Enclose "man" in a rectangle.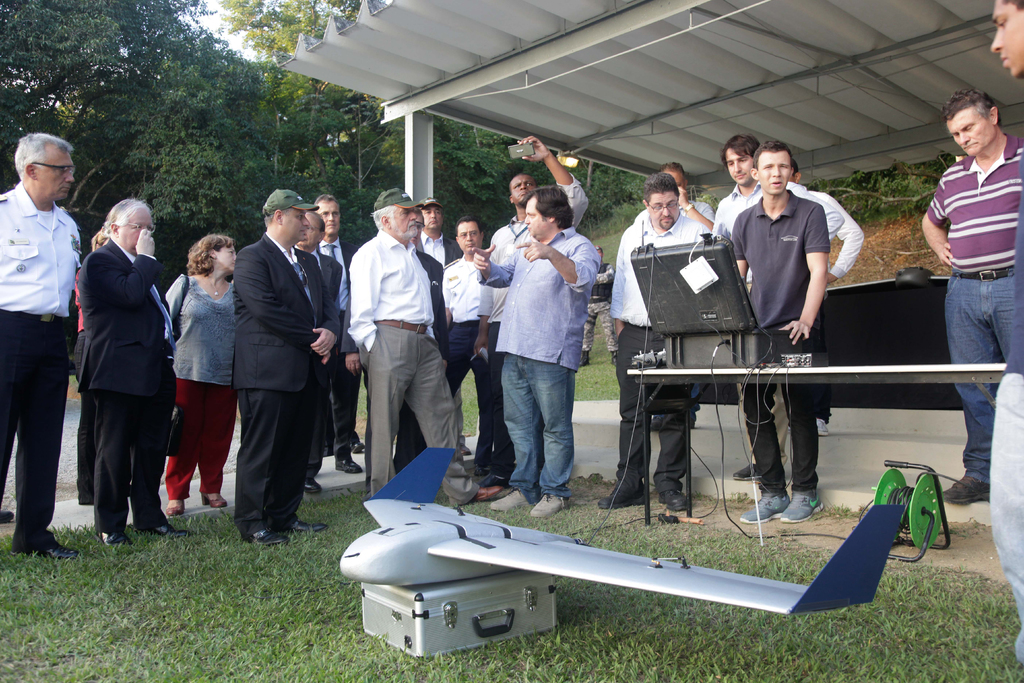
detection(440, 220, 493, 493).
